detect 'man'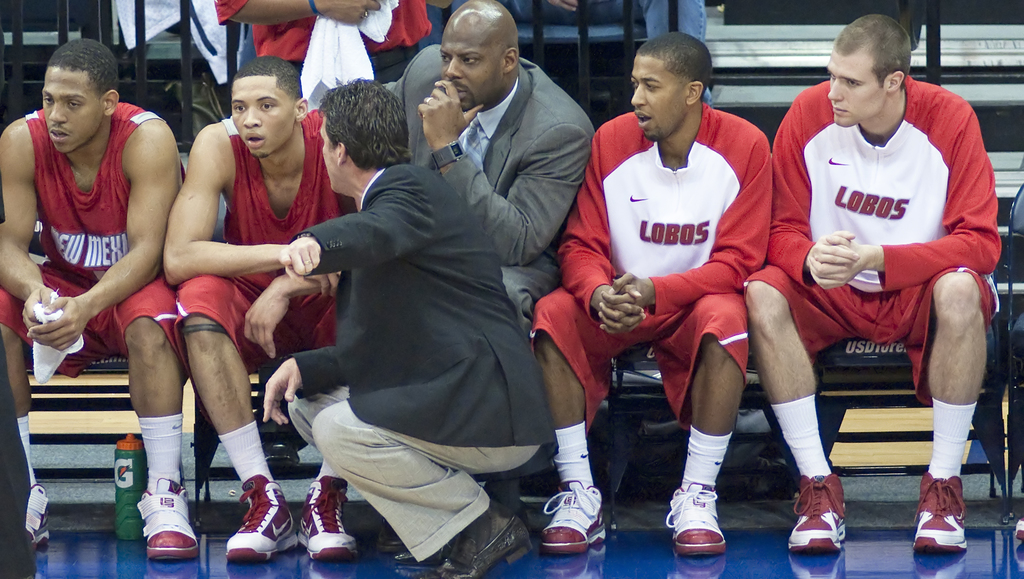
{"x1": 259, "y1": 77, "x2": 563, "y2": 578}
